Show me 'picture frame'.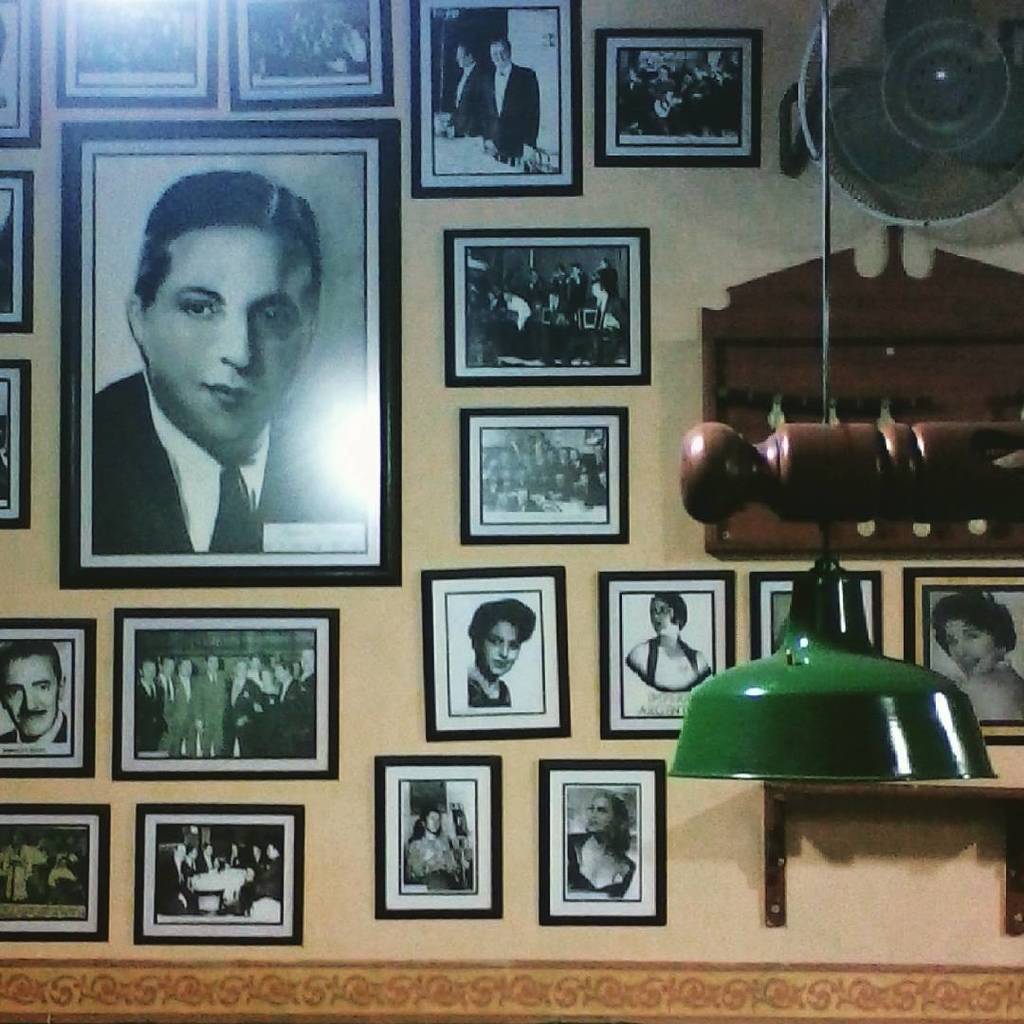
'picture frame' is here: detection(446, 218, 650, 388).
